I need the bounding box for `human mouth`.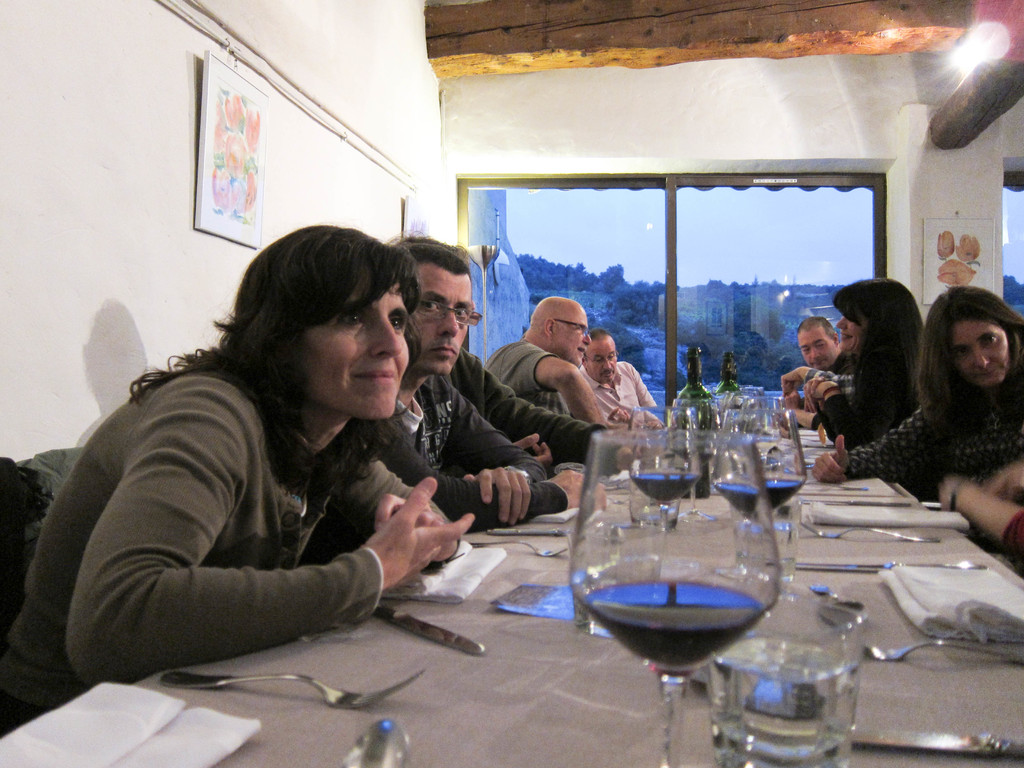
Here it is: box(841, 331, 852, 346).
